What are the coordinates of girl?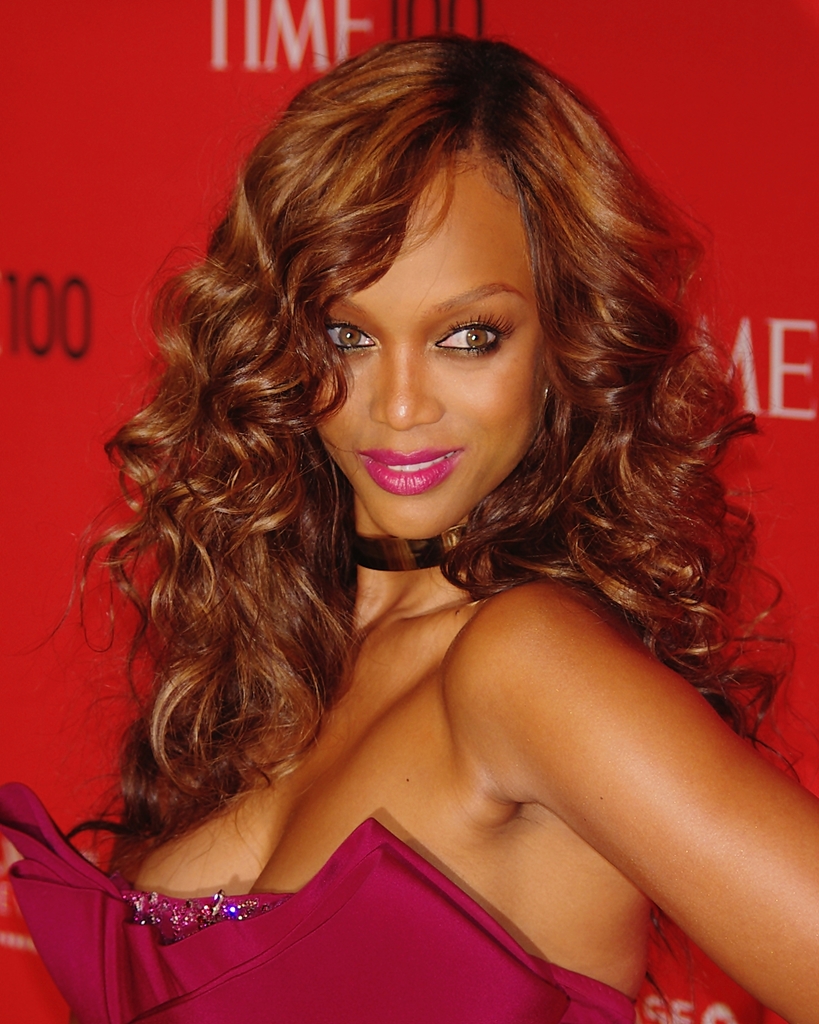
region(0, 22, 816, 1022).
